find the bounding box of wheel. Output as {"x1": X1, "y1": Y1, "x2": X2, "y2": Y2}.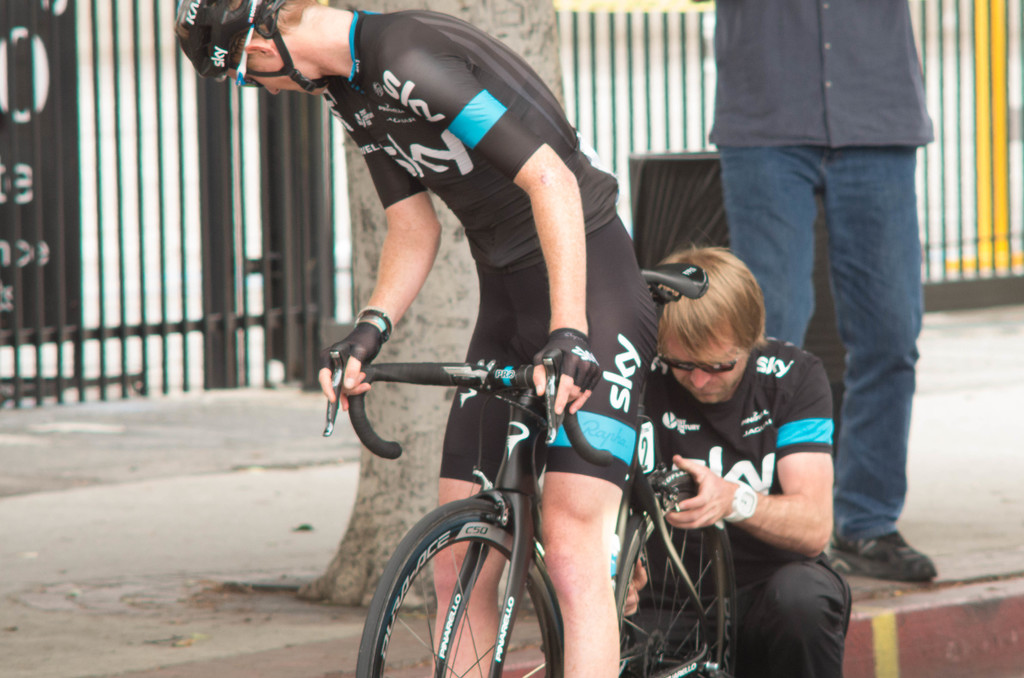
{"x1": 619, "y1": 489, "x2": 742, "y2": 677}.
